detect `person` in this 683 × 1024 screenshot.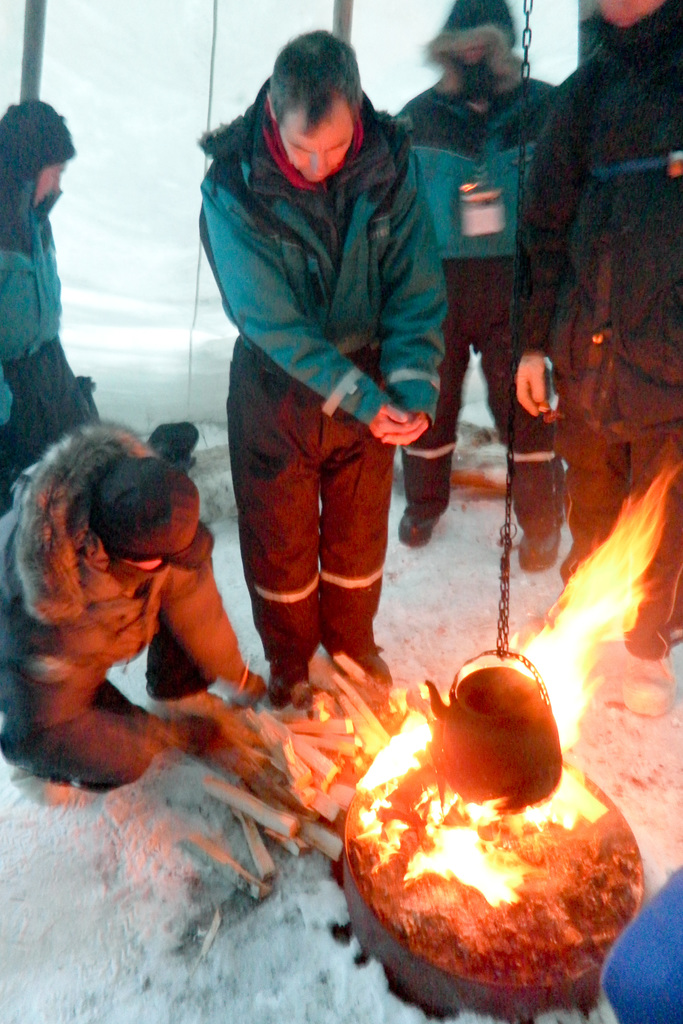
Detection: (left=0, top=424, right=286, bottom=803).
